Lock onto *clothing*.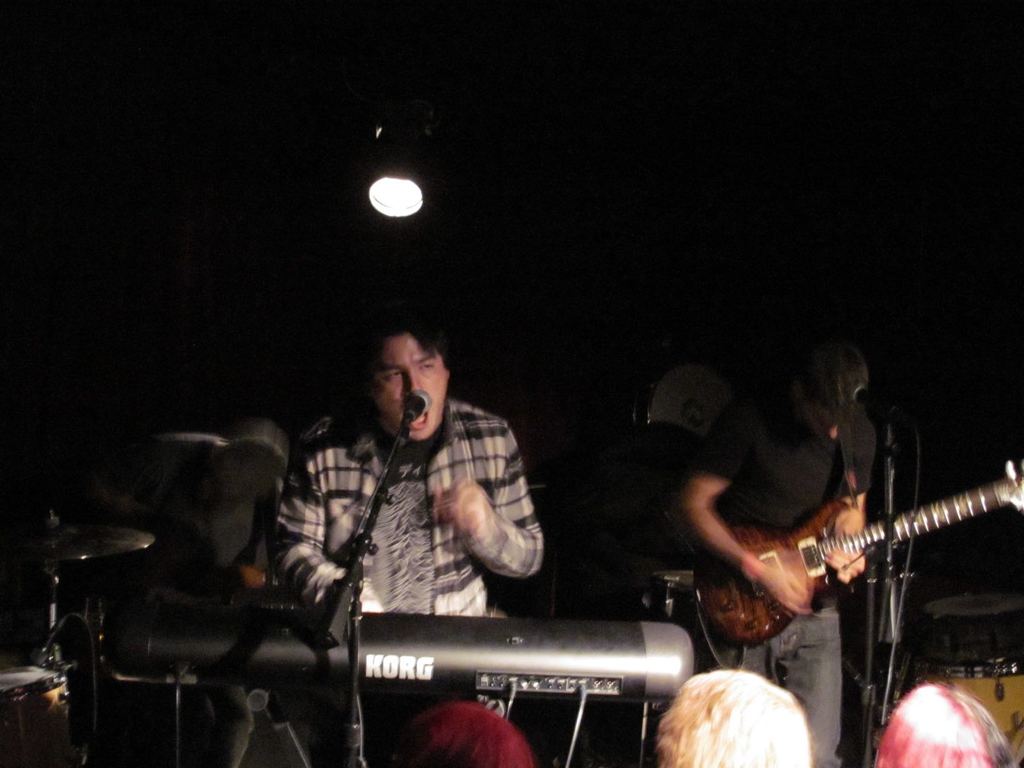
Locked: x1=684, y1=389, x2=881, y2=767.
